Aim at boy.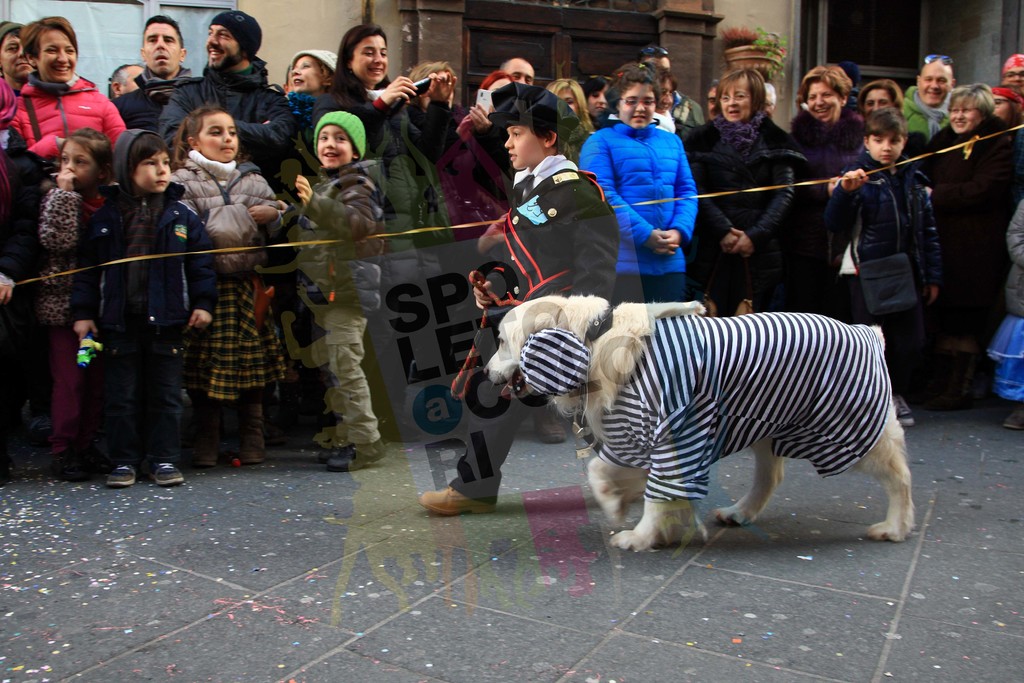
Aimed at box(68, 129, 216, 483).
